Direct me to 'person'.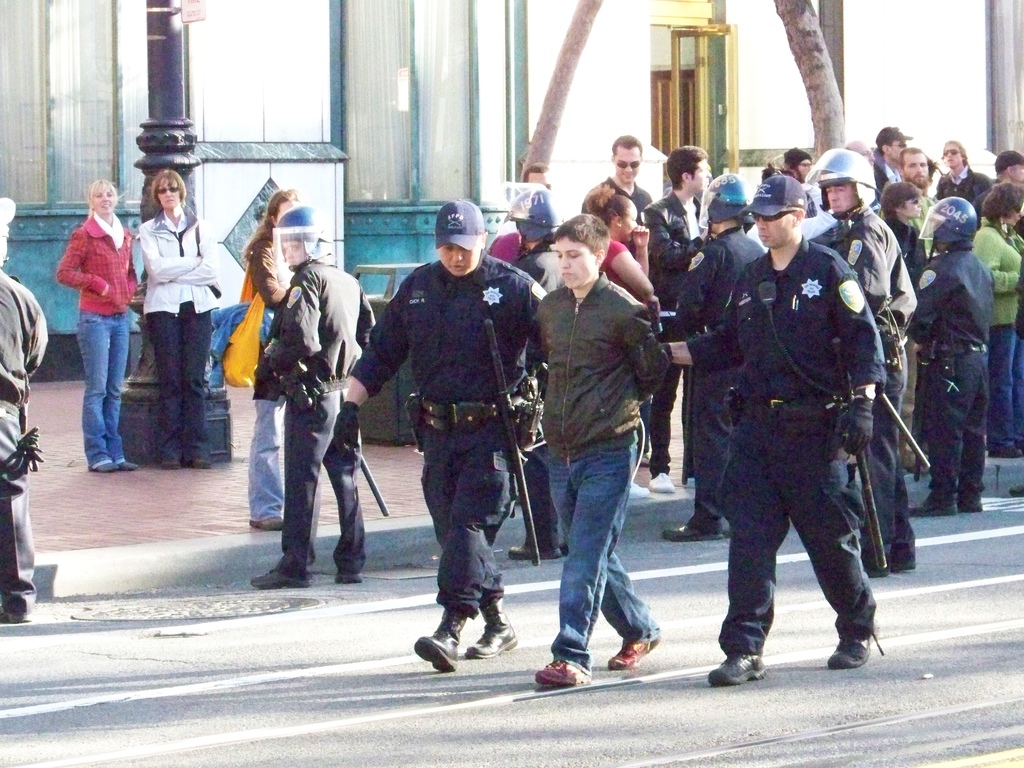
Direction: x1=139, y1=171, x2=222, y2=477.
